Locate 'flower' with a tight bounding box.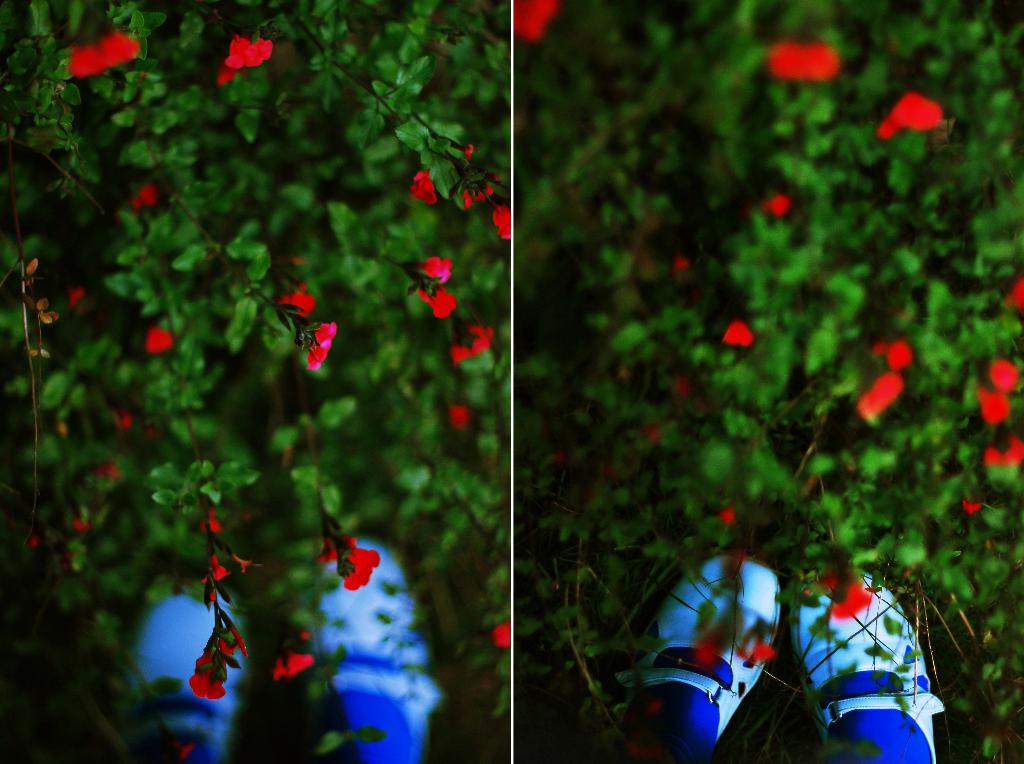
l=693, t=634, r=723, b=666.
